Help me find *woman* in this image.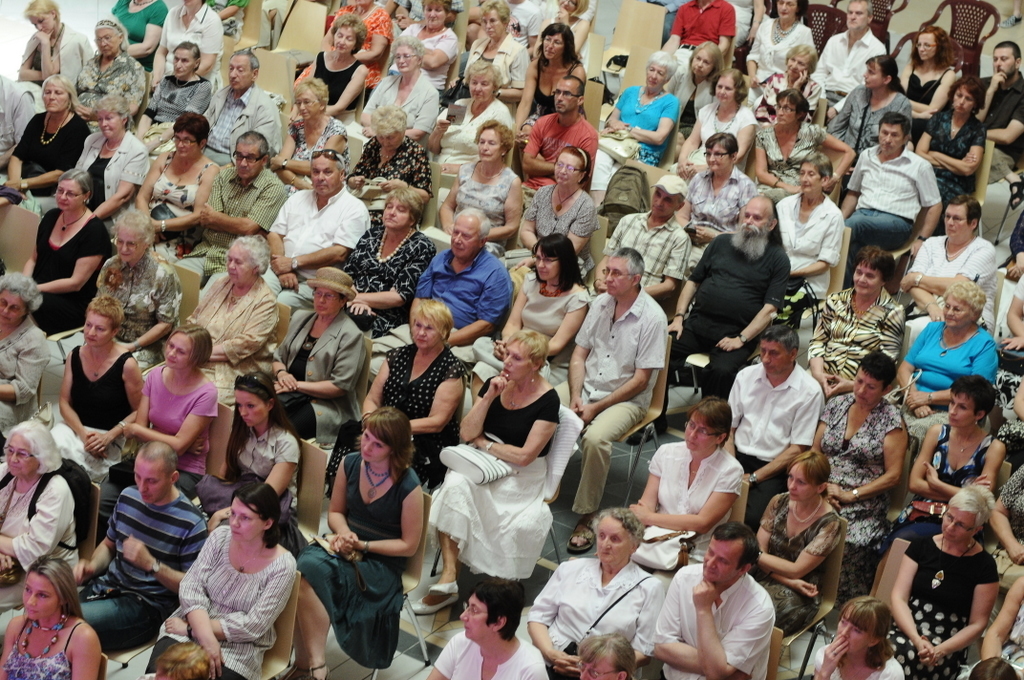
Found it: detection(297, 13, 364, 130).
